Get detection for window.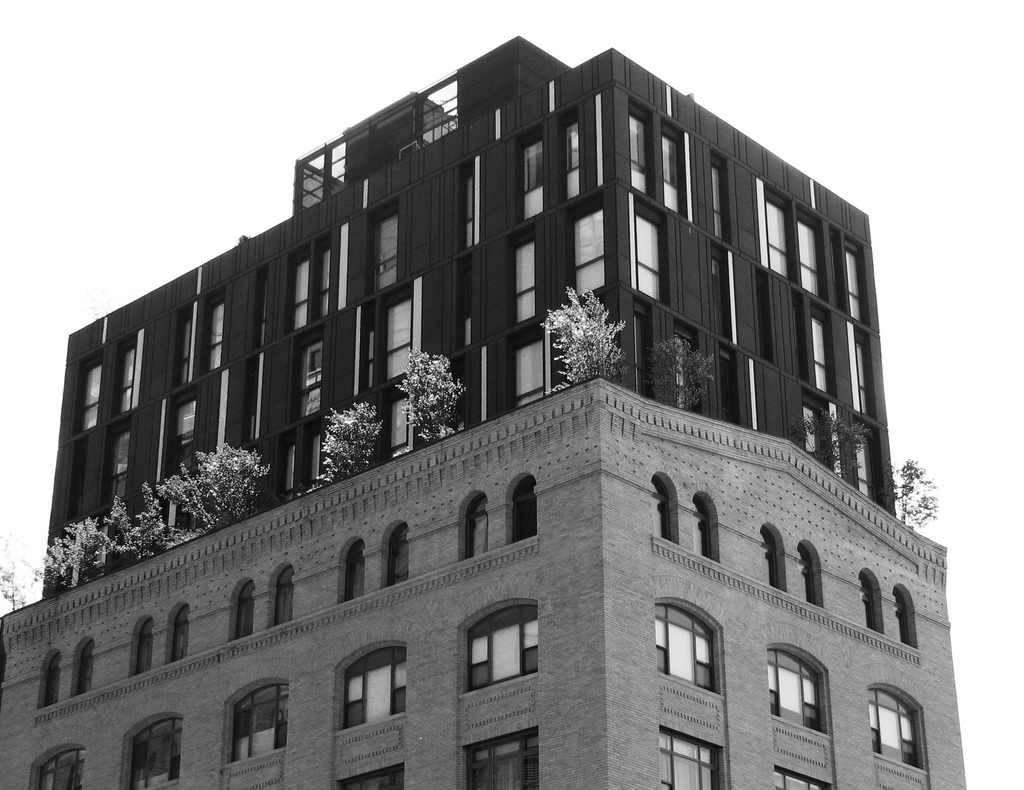
Detection: crop(106, 415, 129, 517).
